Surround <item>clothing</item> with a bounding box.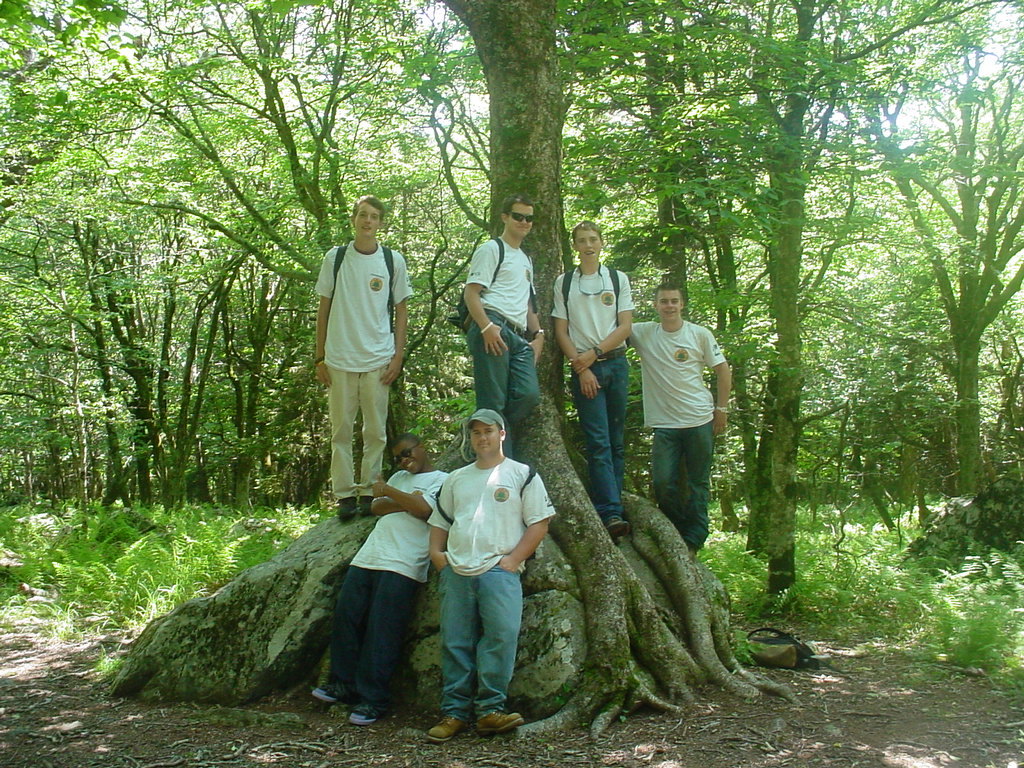
bbox=[424, 460, 555, 725].
